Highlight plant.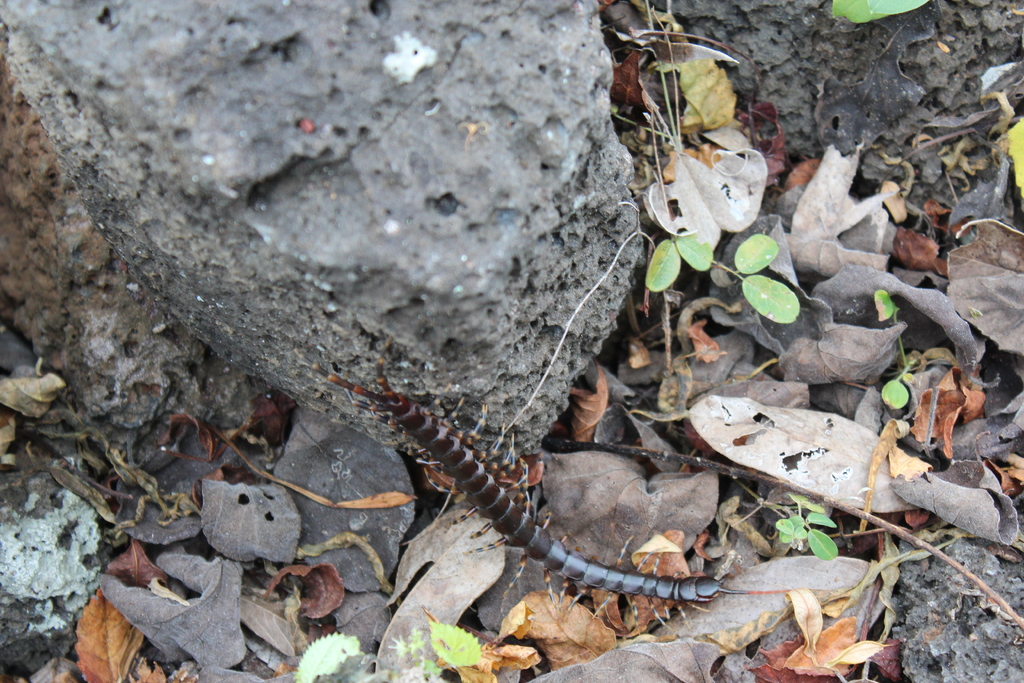
Highlighted region: [x1=290, y1=618, x2=484, y2=682].
